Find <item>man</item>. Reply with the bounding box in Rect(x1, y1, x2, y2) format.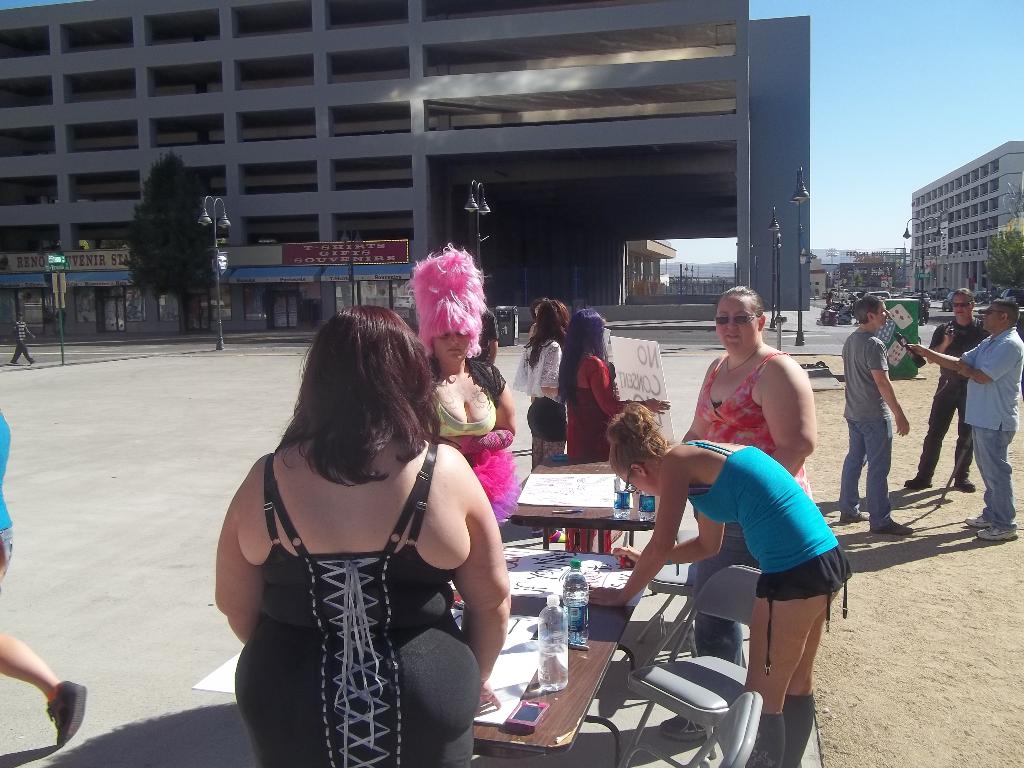
Rect(7, 310, 38, 364).
